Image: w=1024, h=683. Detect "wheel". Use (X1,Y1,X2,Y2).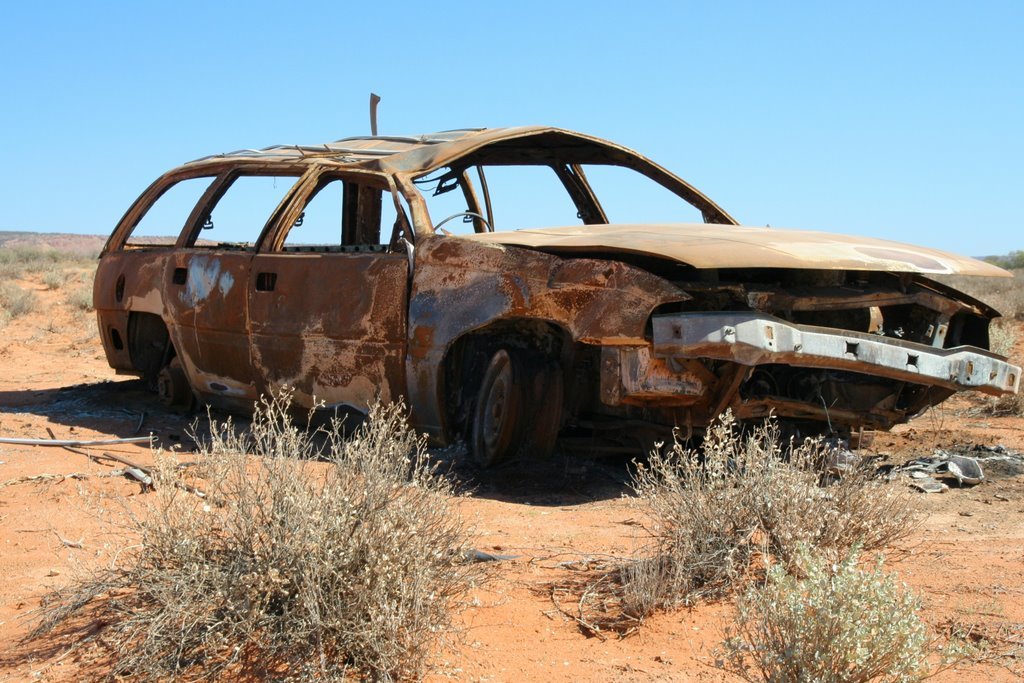
(458,332,559,490).
